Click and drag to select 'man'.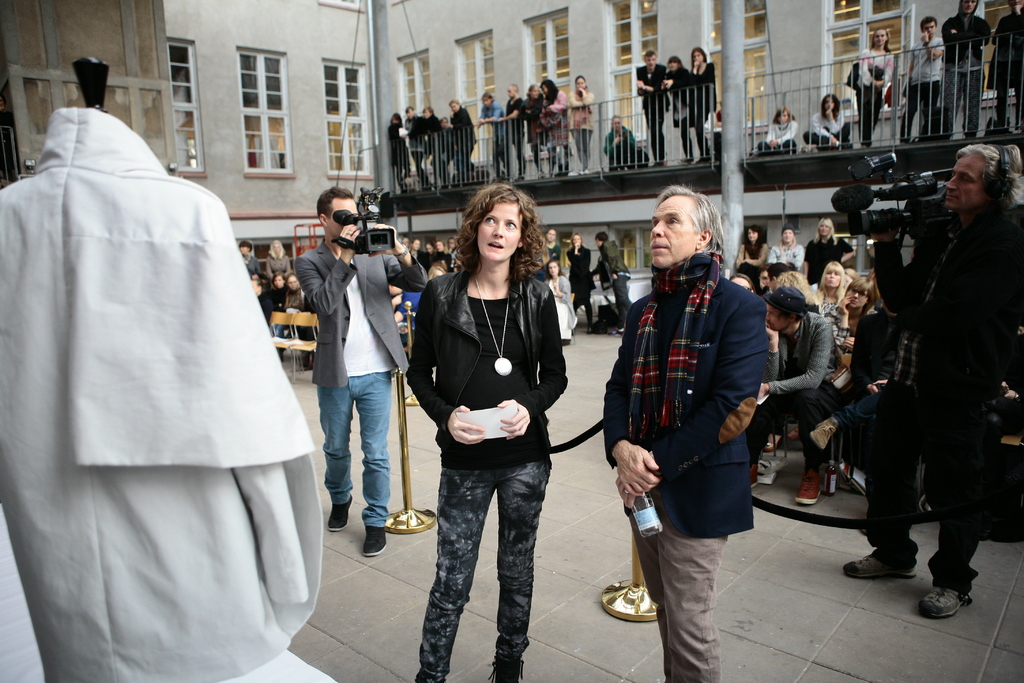
Selection: 635:49:671:165.
